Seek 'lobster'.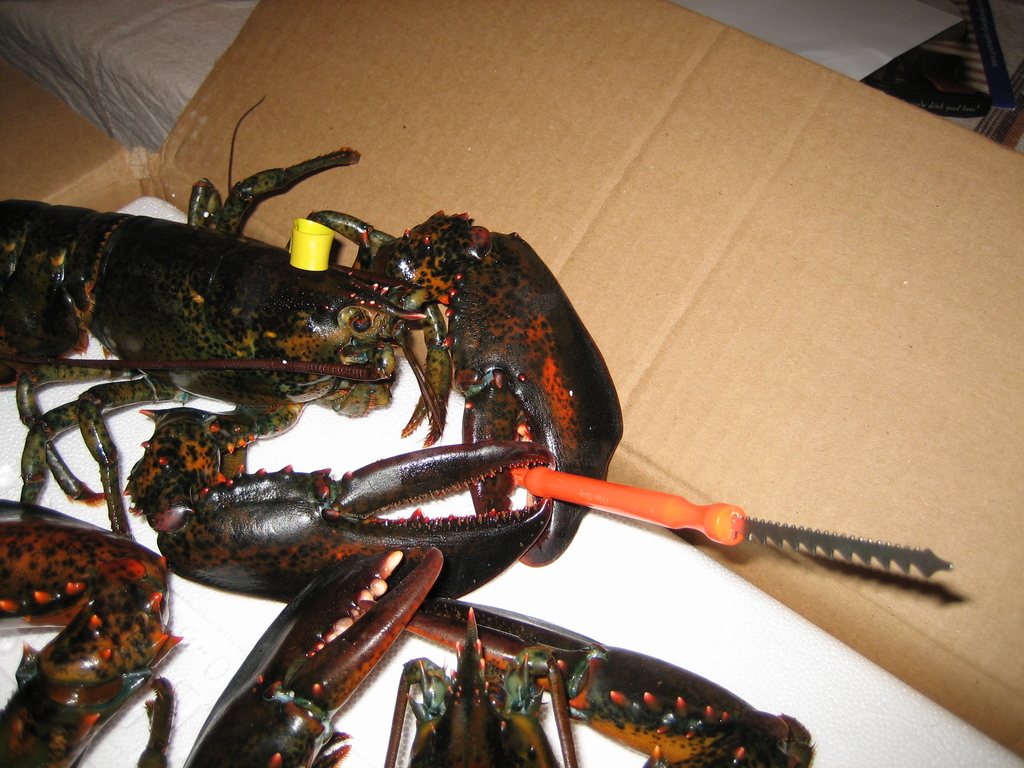
<box>403,612,573,767</box>.
